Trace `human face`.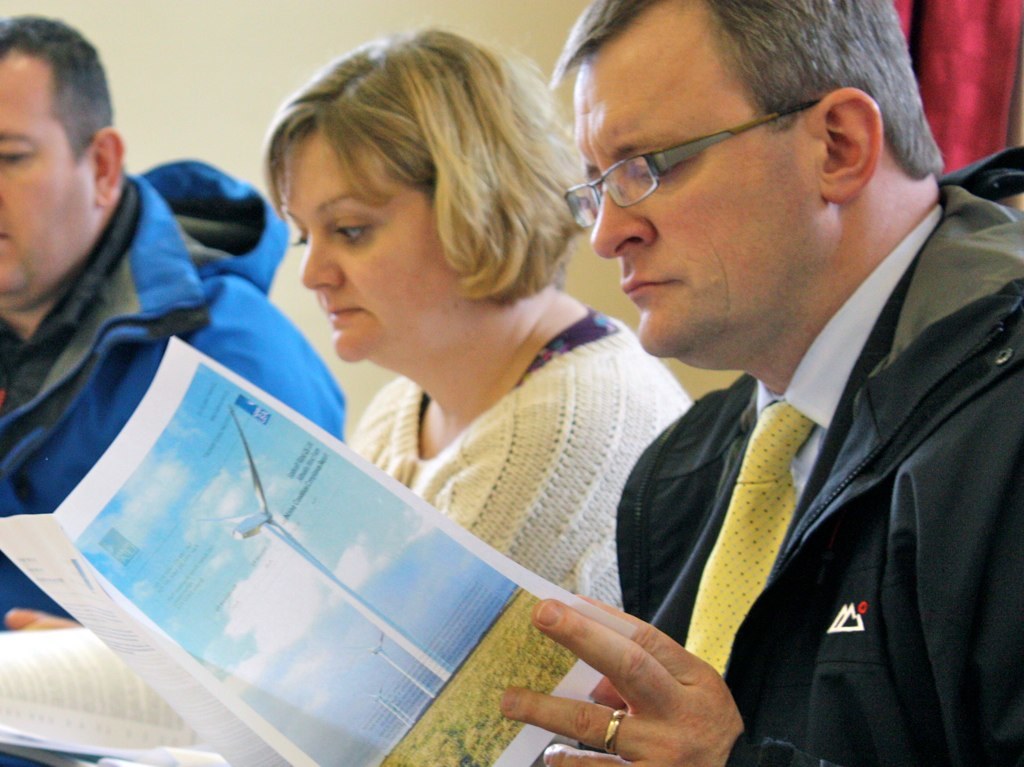
Traced to [x1=575, y1=49, x2=806, y2=358].
